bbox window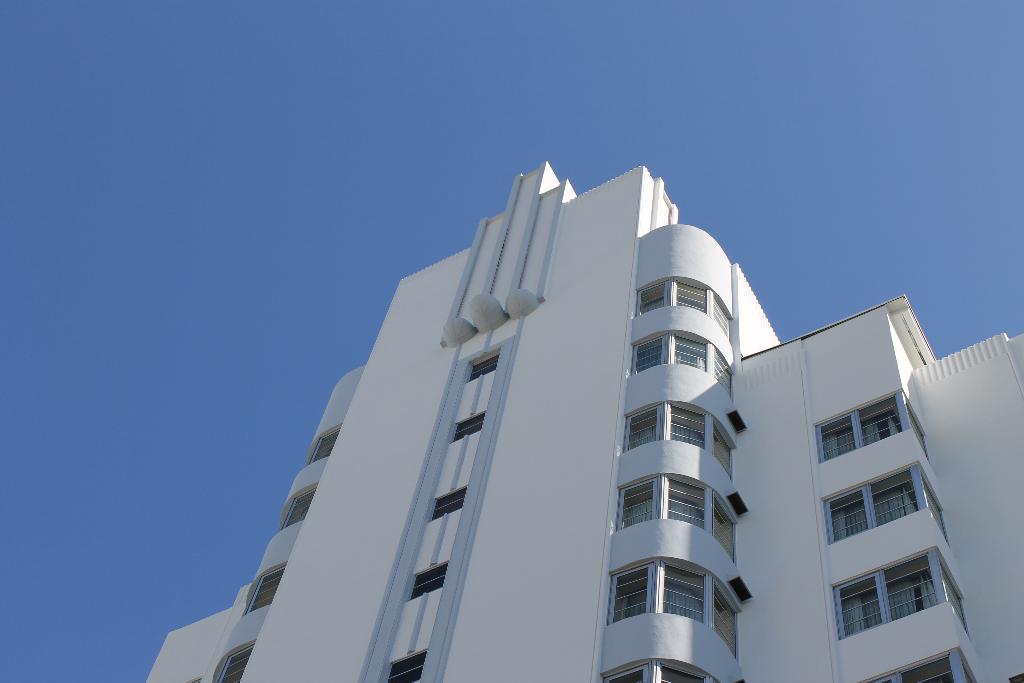
bbox(604, 557, 748, 659)
